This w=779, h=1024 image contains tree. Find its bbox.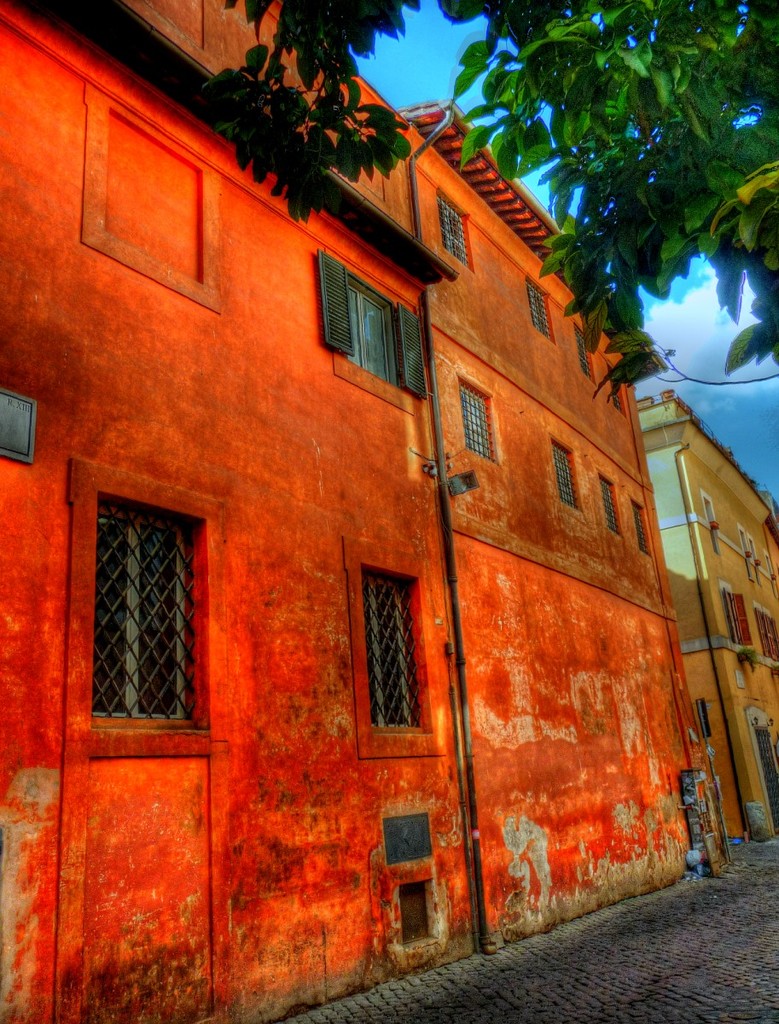
BBox(186, 0, 778, 420).
